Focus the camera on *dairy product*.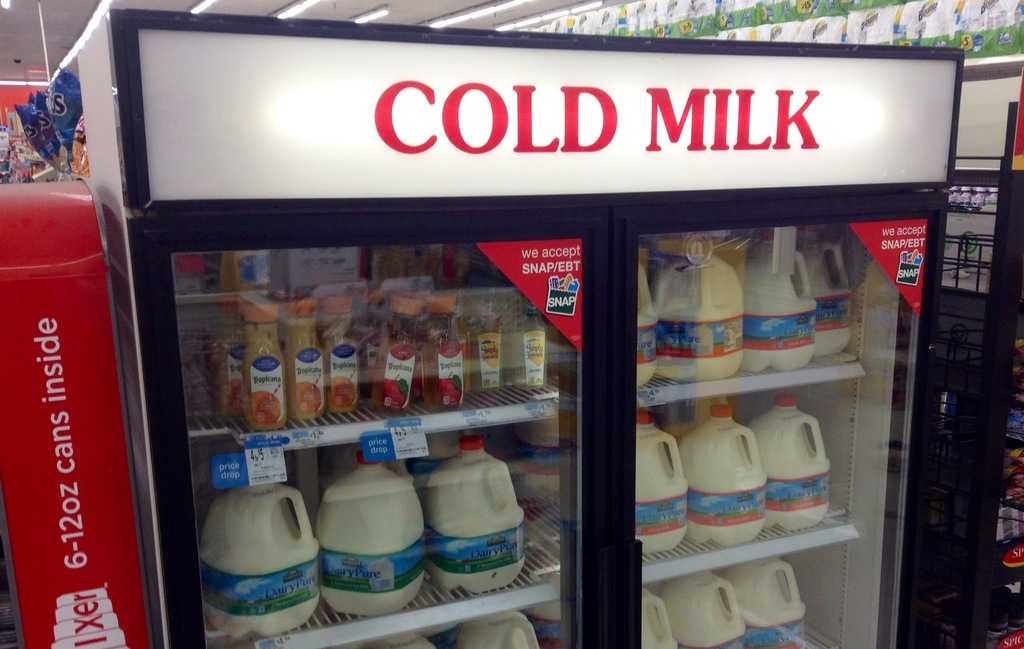
Focus region: {"x1": 687, "y1": 418, "x2": 760, "y2": 548}.
